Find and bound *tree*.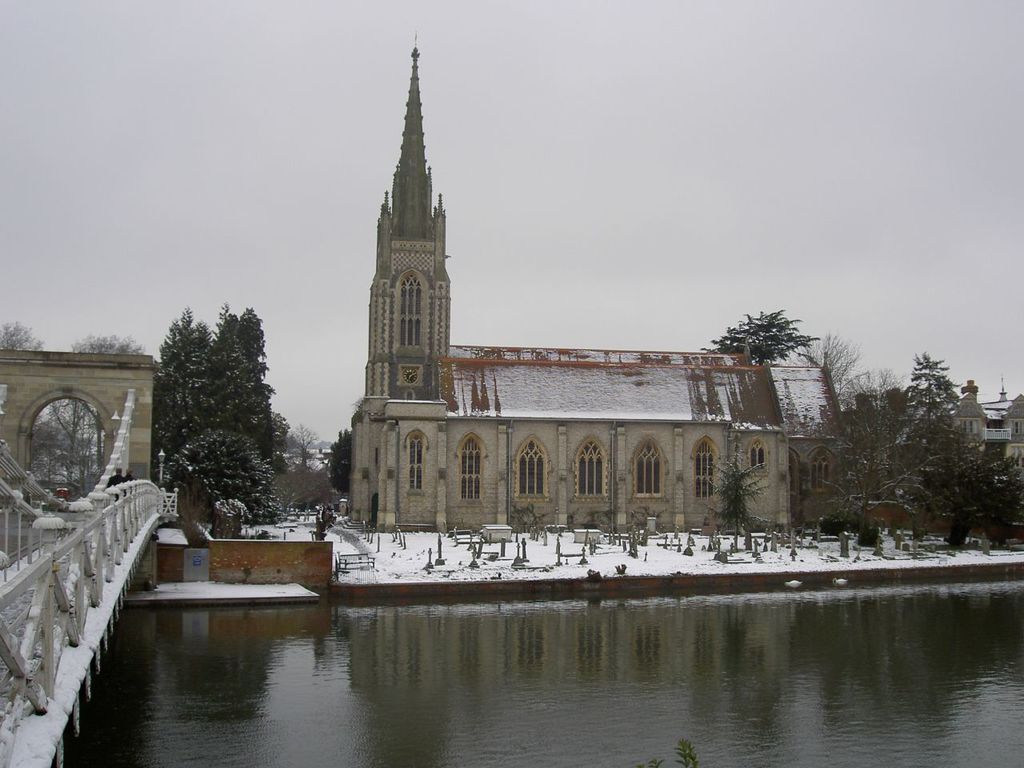
Bound: box(270, 411, 298, 474).
